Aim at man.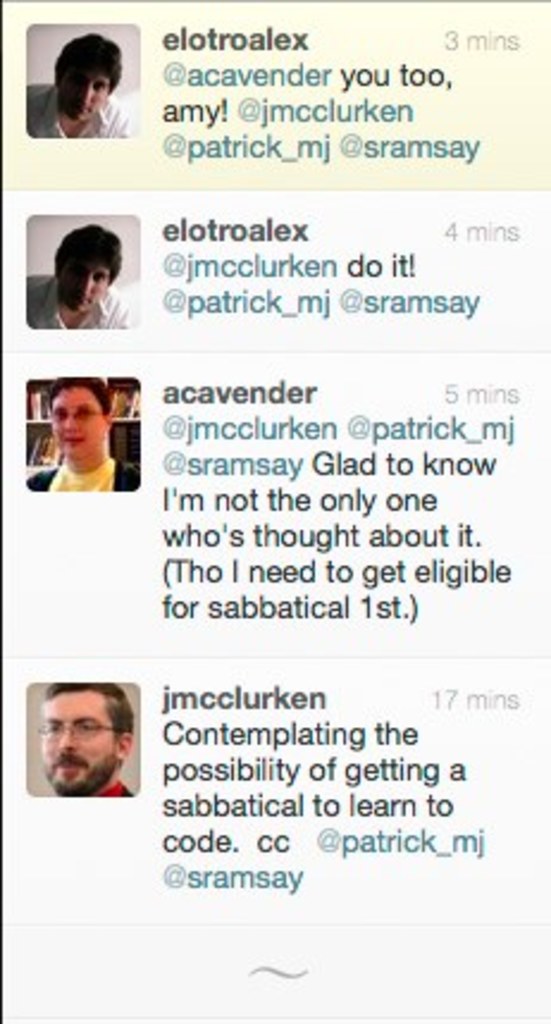
Aimed at <box>12,690,157,819</box>.
